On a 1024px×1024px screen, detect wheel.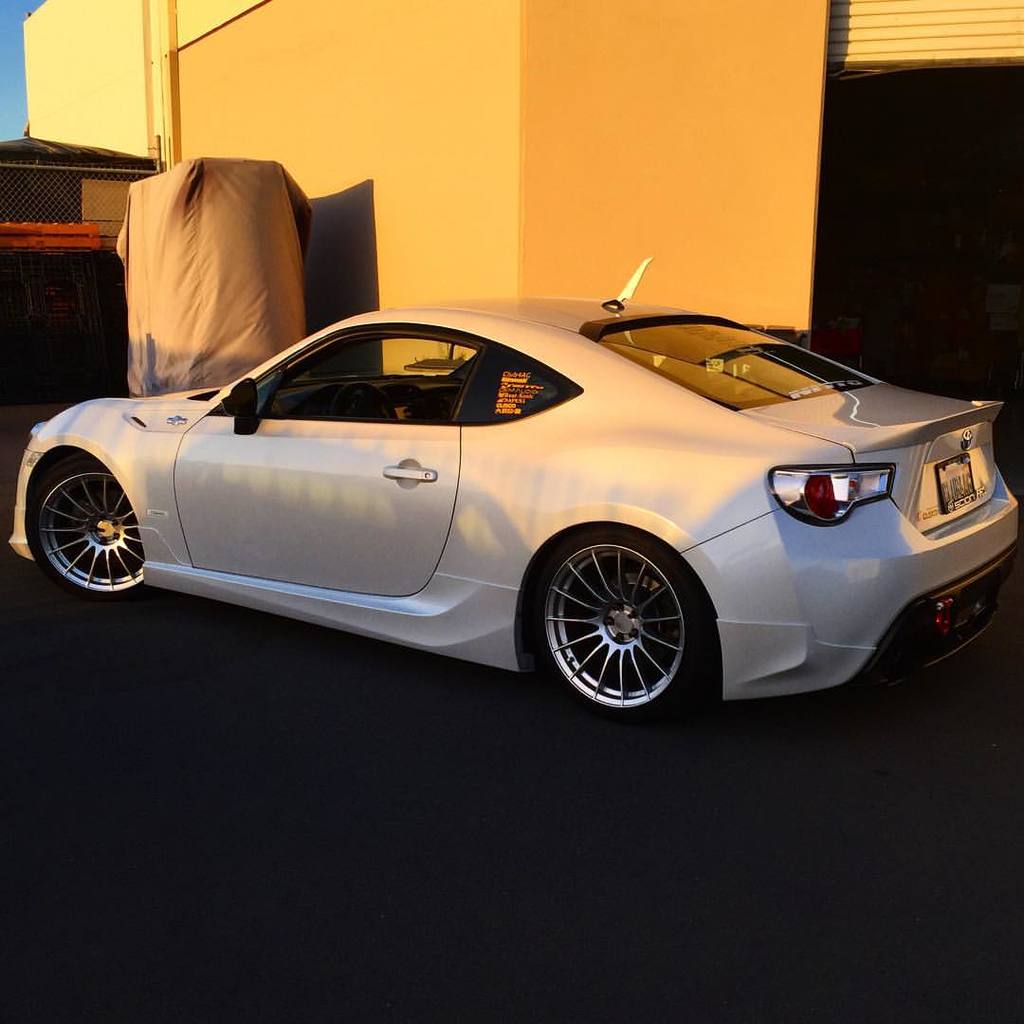
x1=533 y1=527 x2=715 y2=727.
